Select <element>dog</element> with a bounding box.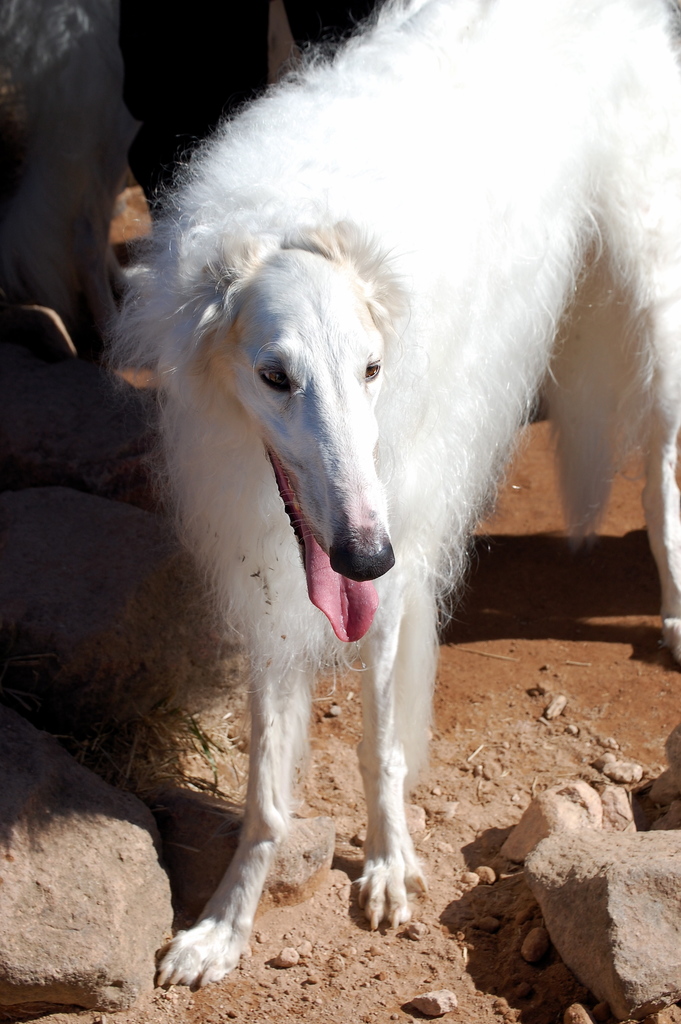
box(115, 0, 680, 989).
